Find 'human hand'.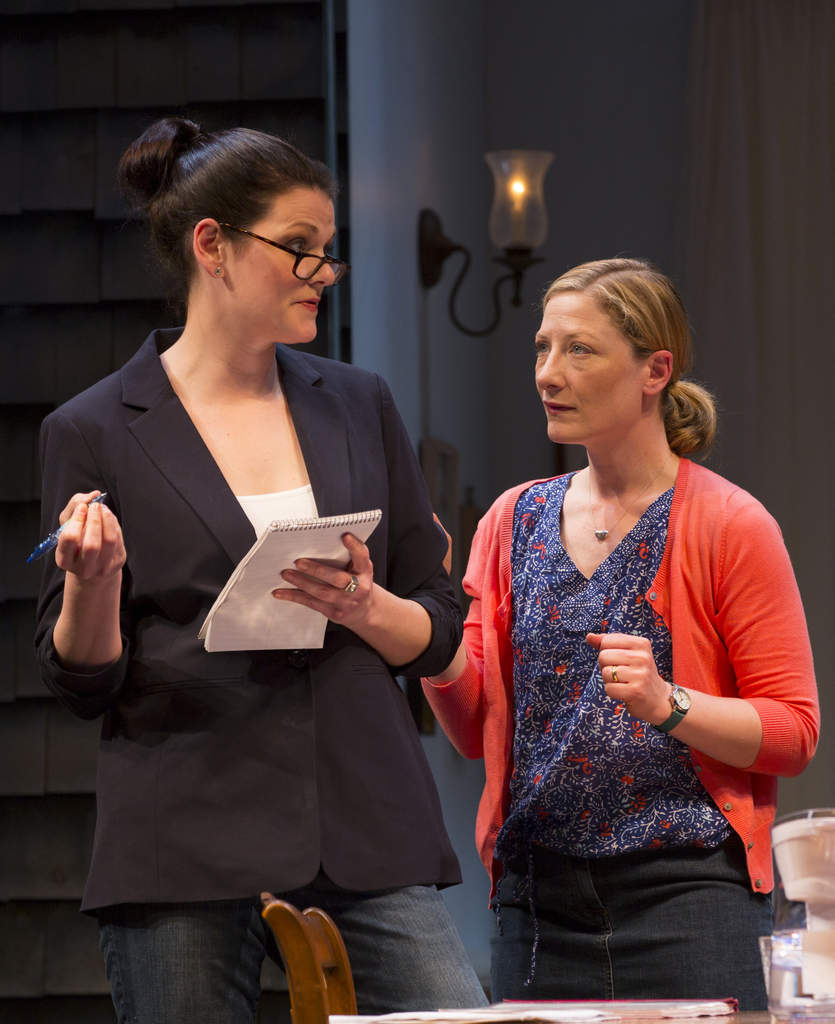
select_region(584, 628, 661, 721).
